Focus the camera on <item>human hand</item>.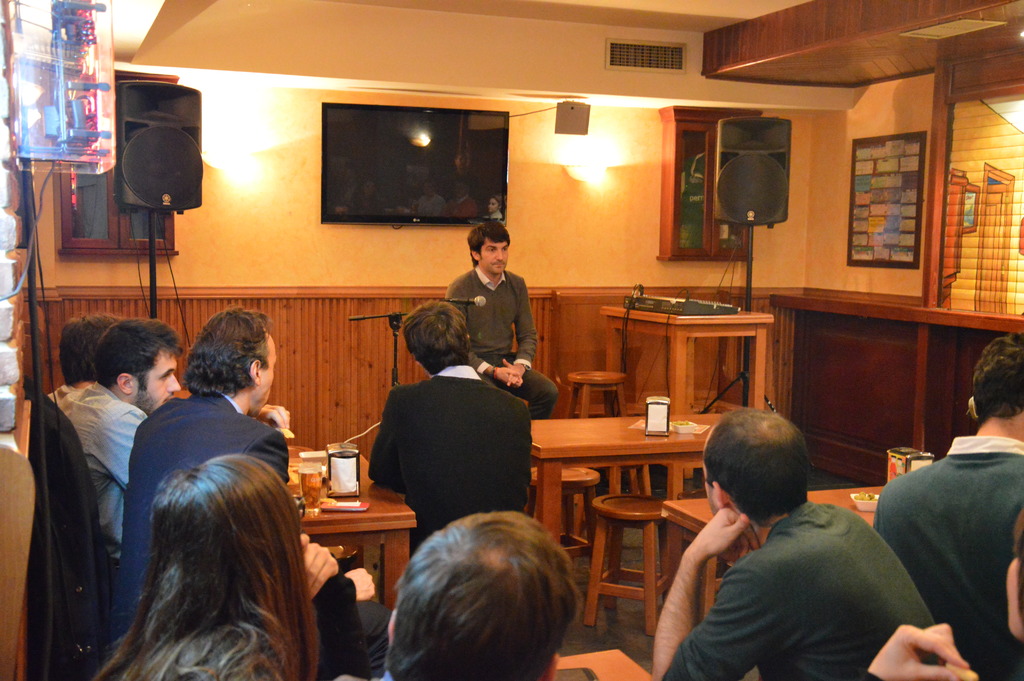
Focus region: x1=493 y1=363 x2=522 y2=388.
